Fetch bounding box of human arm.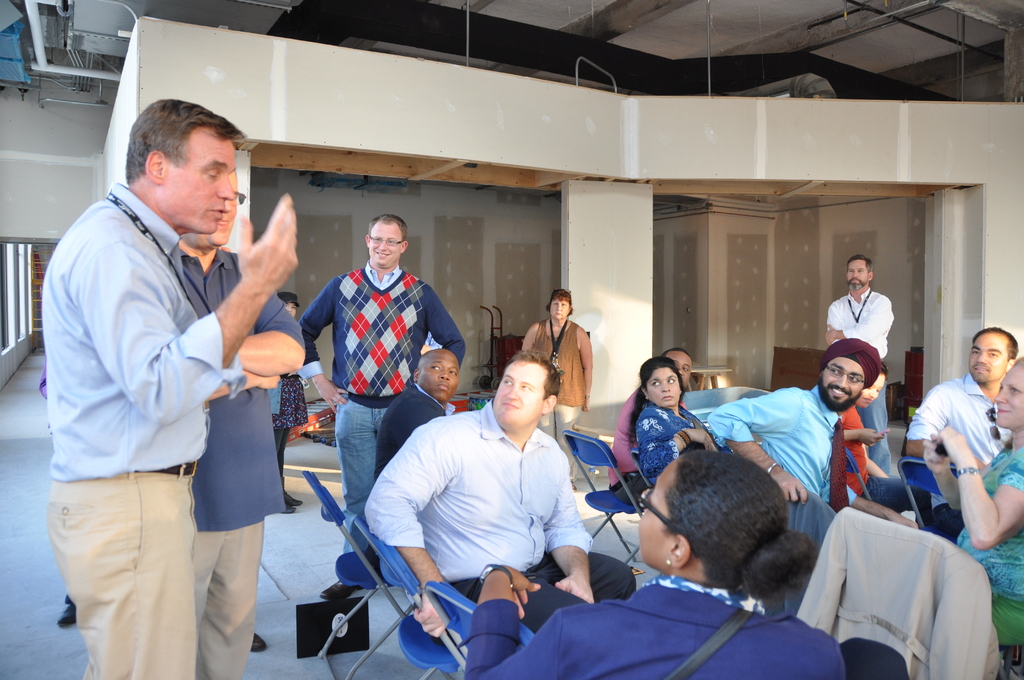
Bbox: 206:241:303:380.
